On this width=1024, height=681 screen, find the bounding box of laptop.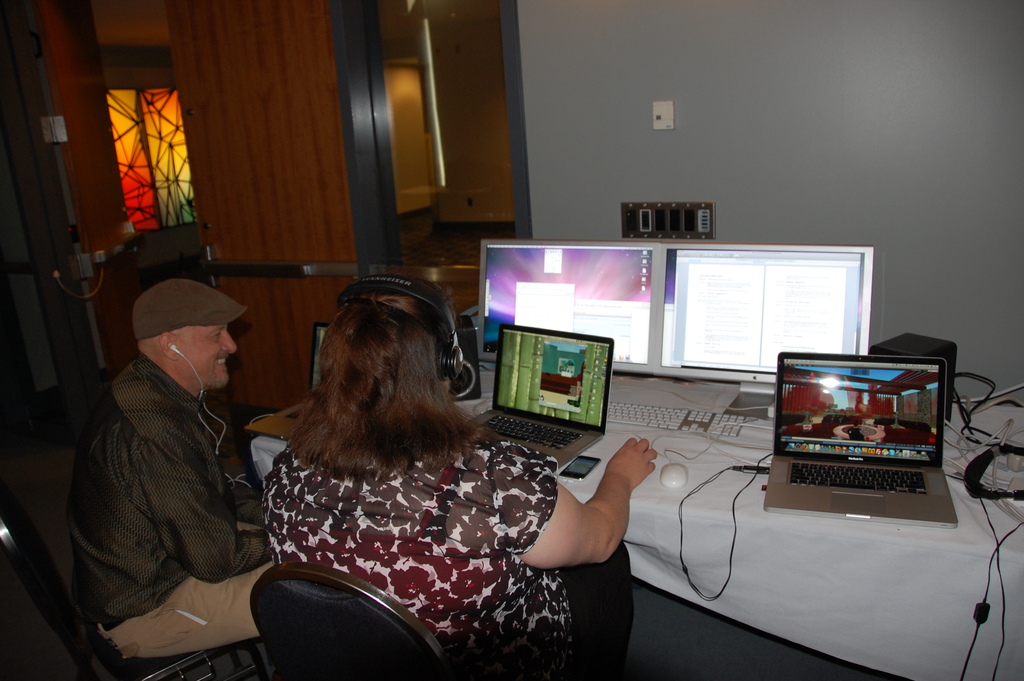
Bounding box: {"left": 463, "top": 325, "right": 614, "bottom": 476}.
